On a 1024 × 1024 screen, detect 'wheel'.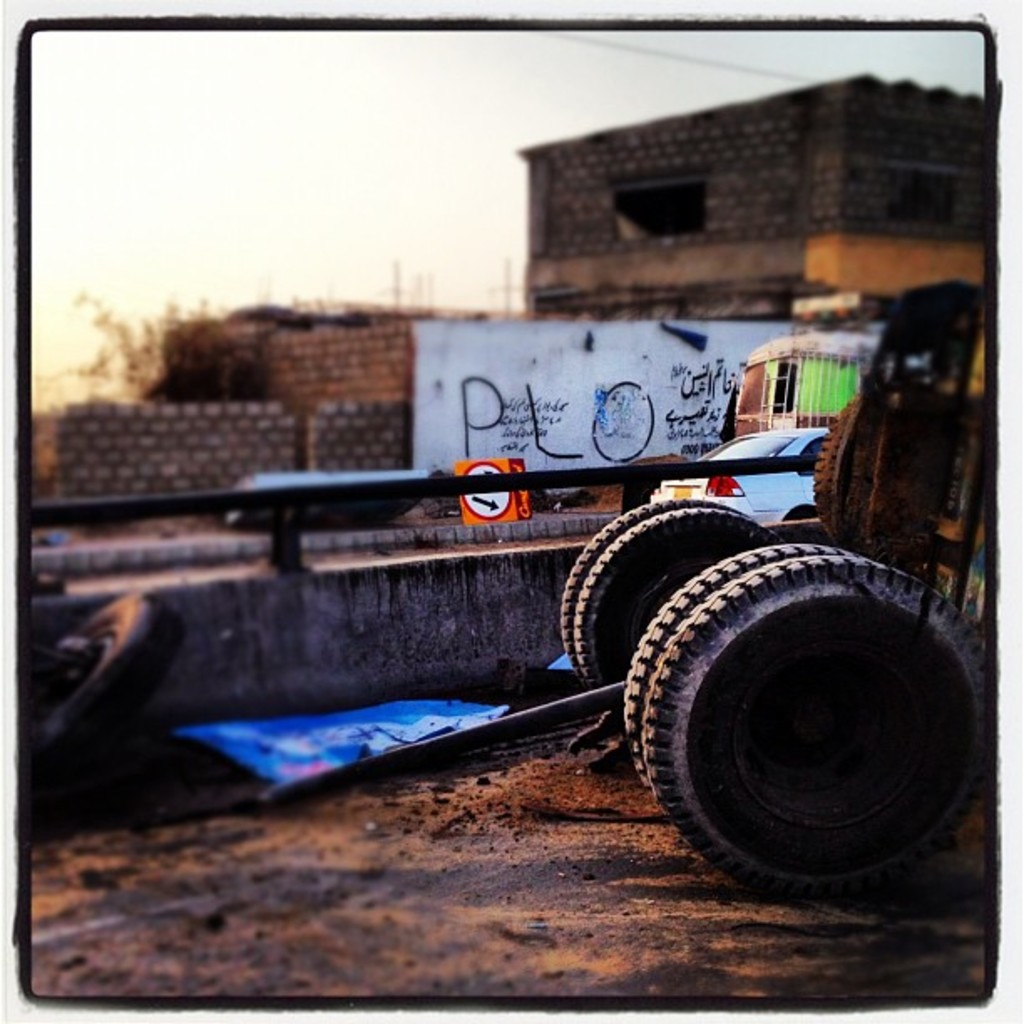
region(626, 535, 843, 741).
